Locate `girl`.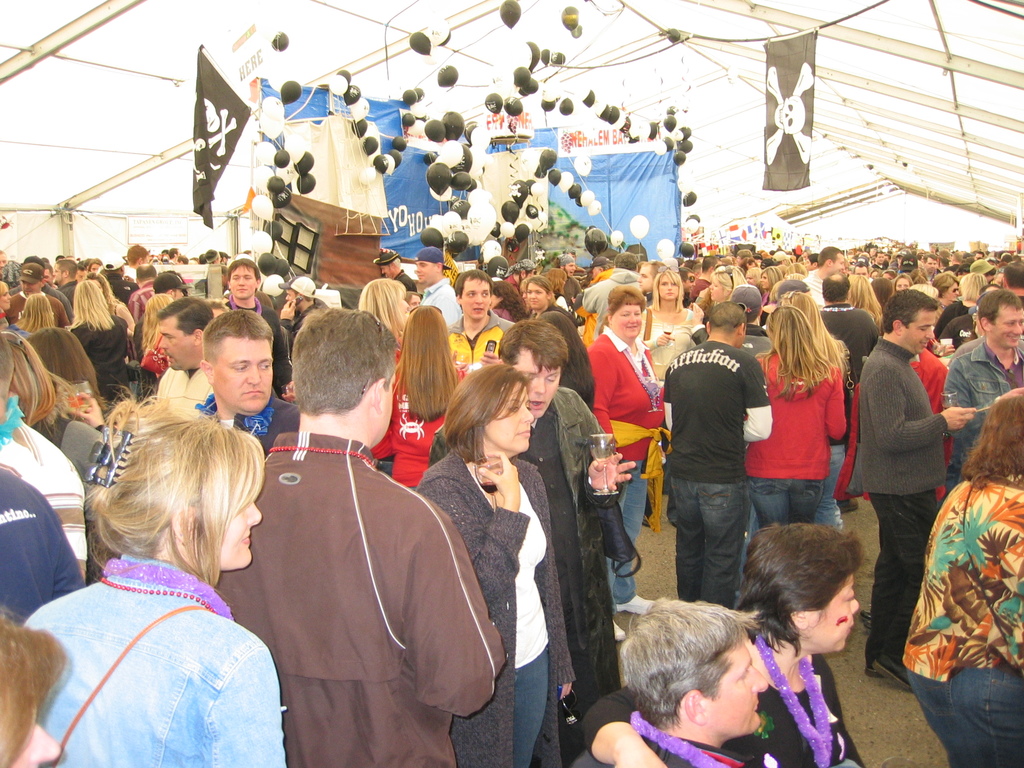
Bounding box: box=[28, 380, 301, 767].
